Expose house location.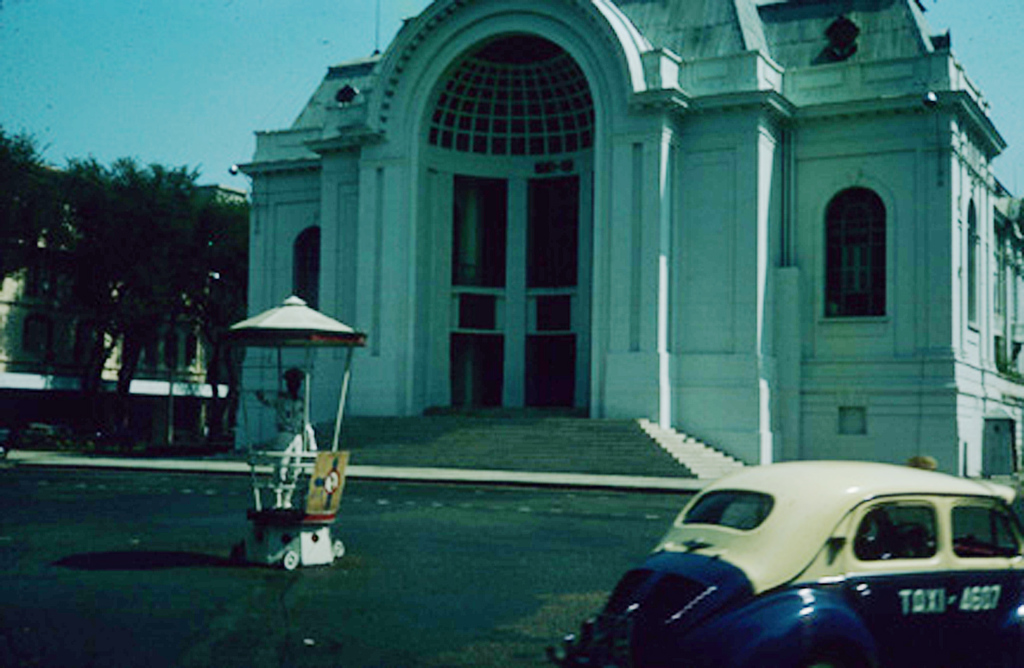
Exposed at (235, 0, 1023, 480).
